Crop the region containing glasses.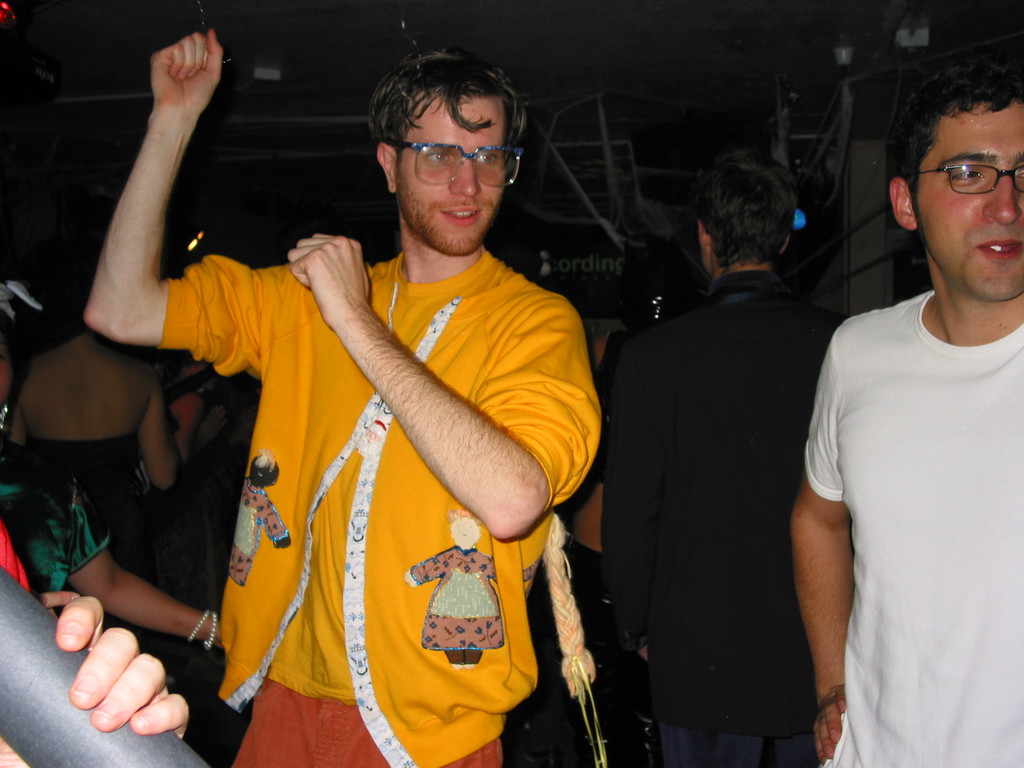
Crop region: pyautogui.locateOnScreen(915, 163, 1023, 196).
